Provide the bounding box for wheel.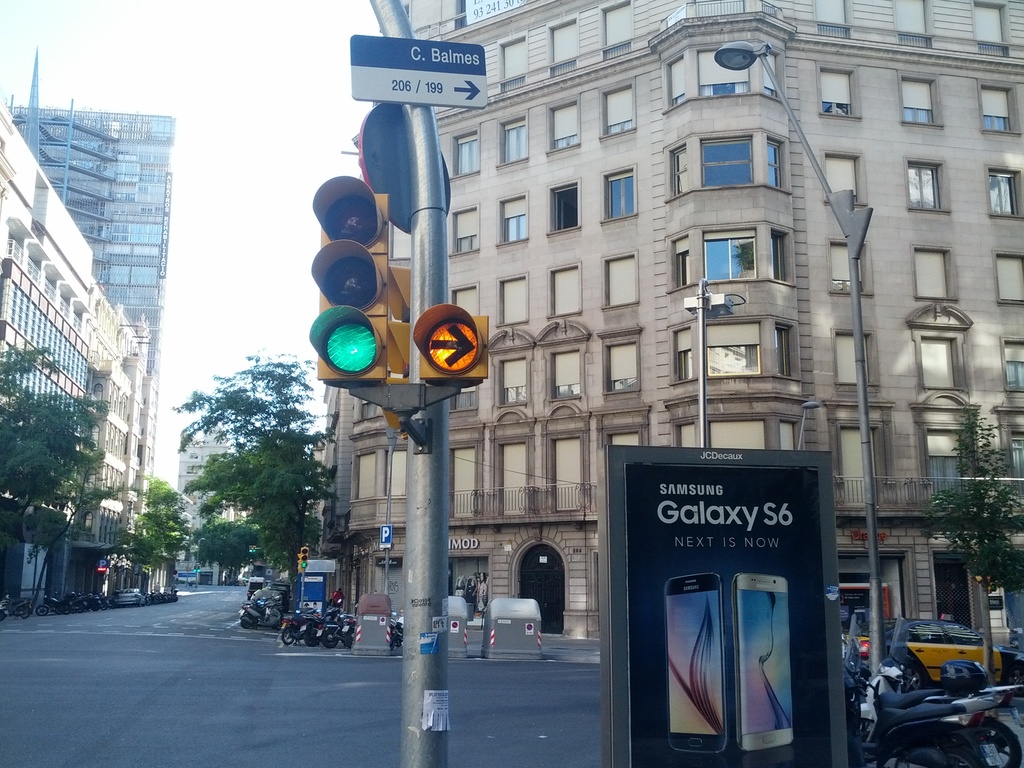
[x1=17, y1=604, x2=34, y2=621].
